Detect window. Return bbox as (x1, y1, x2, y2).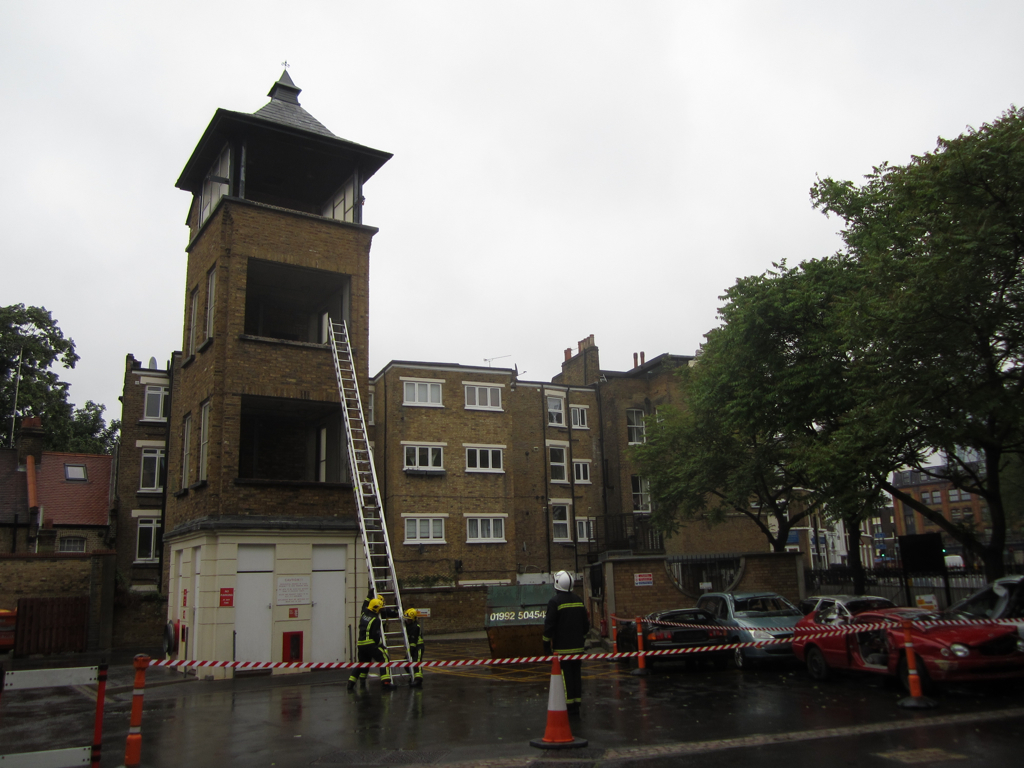
(623, 465, 663, 524).
